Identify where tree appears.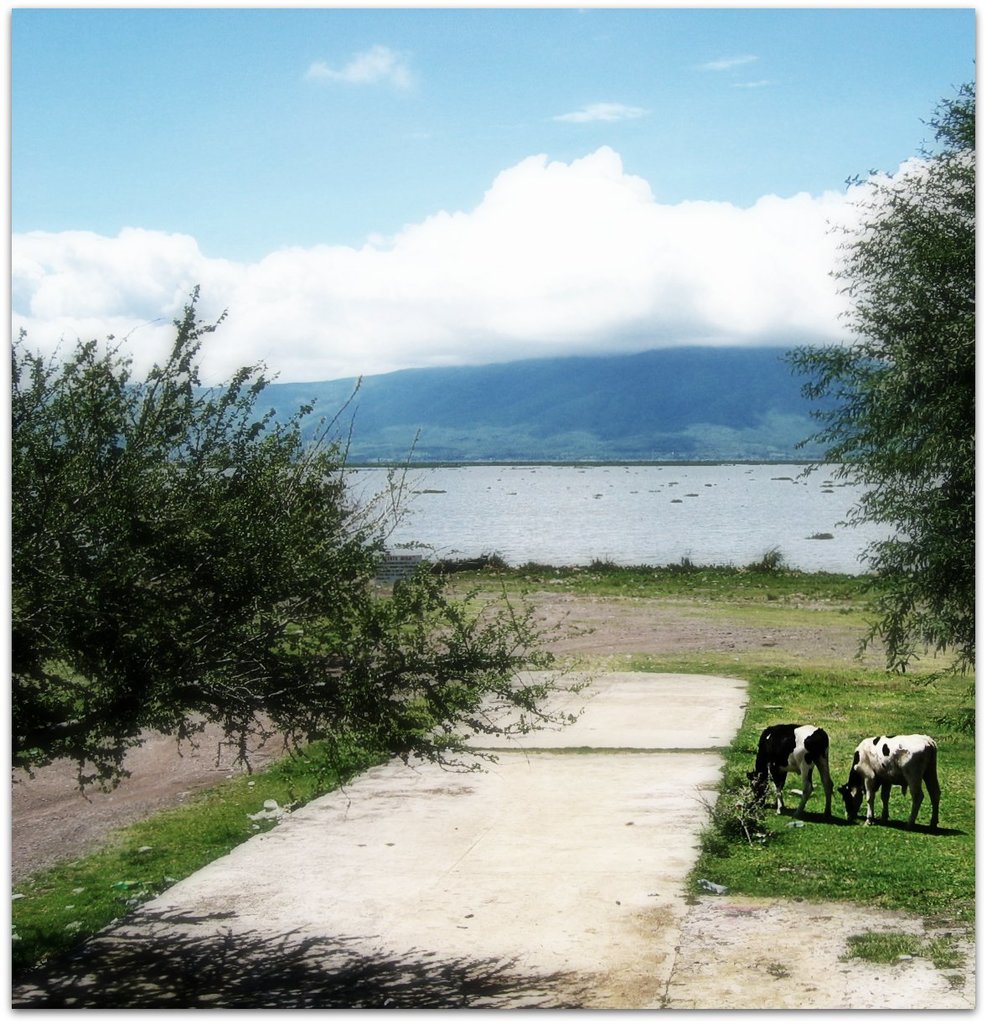
Appears at 37 289 534 804.
